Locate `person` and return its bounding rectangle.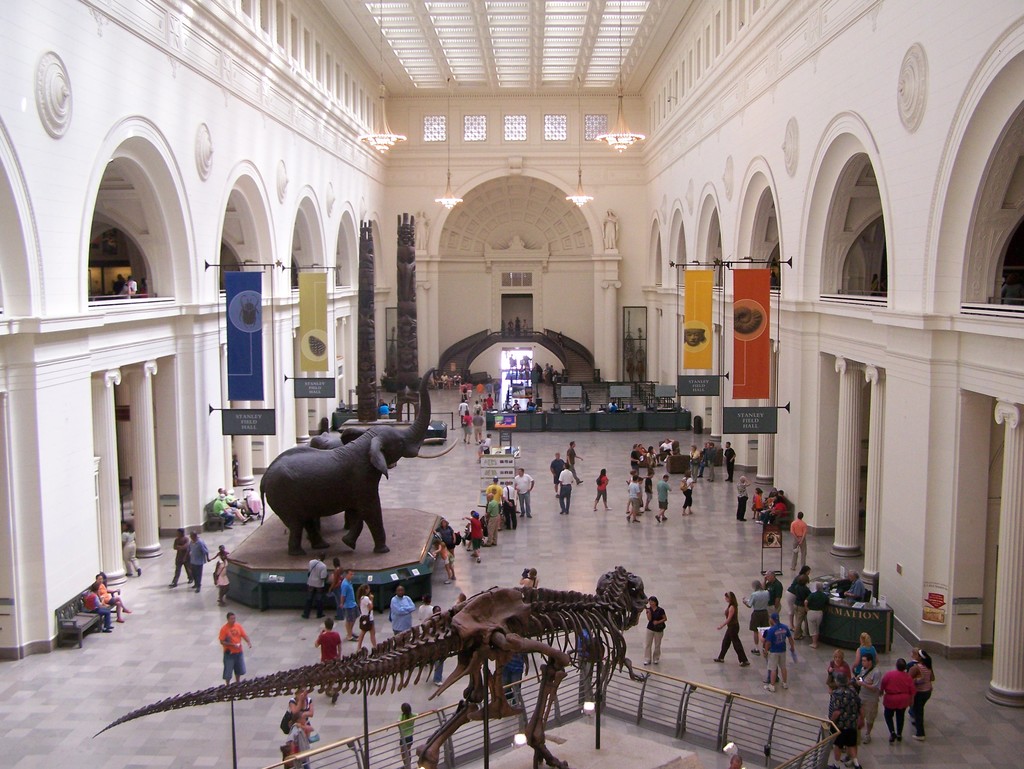
x1=785, y1=567, x2=813, y2=631.
